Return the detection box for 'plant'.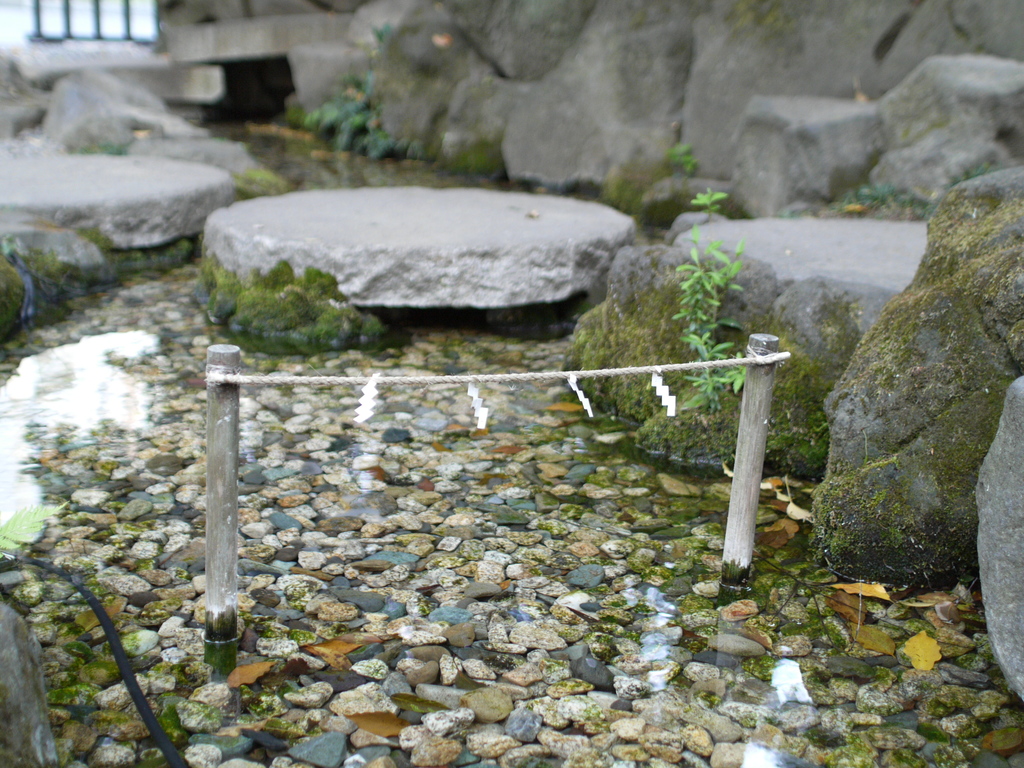
locate(243, 163, 282, 186).
